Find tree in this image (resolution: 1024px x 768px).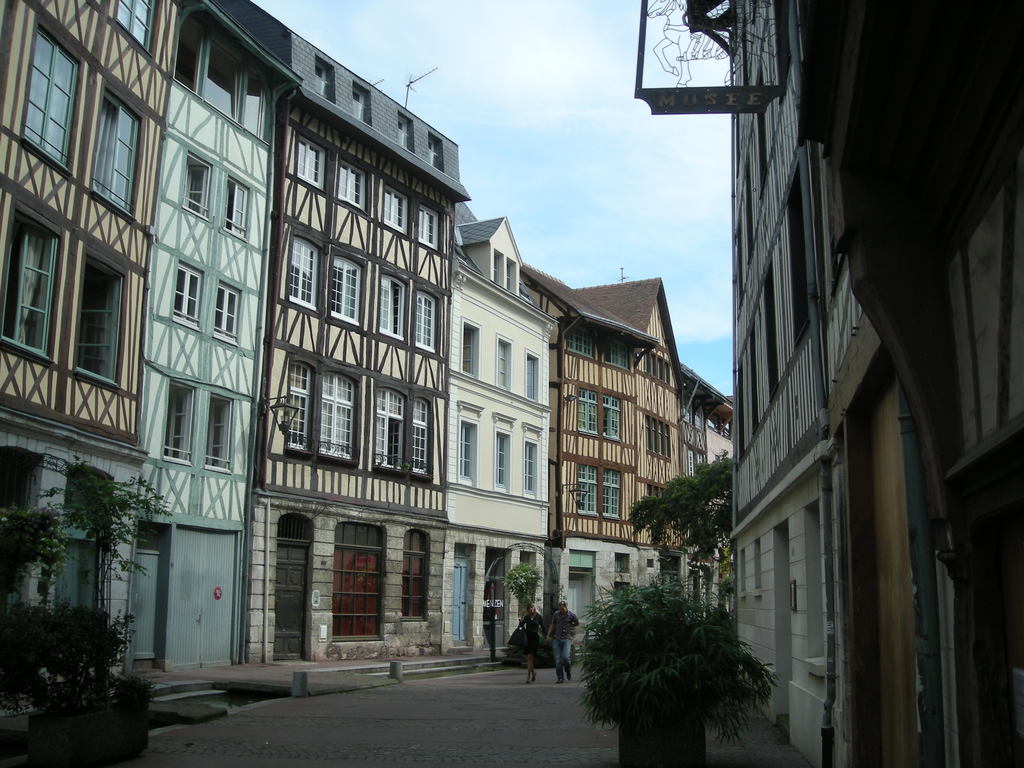
<box>0,468,190,767</box>.
